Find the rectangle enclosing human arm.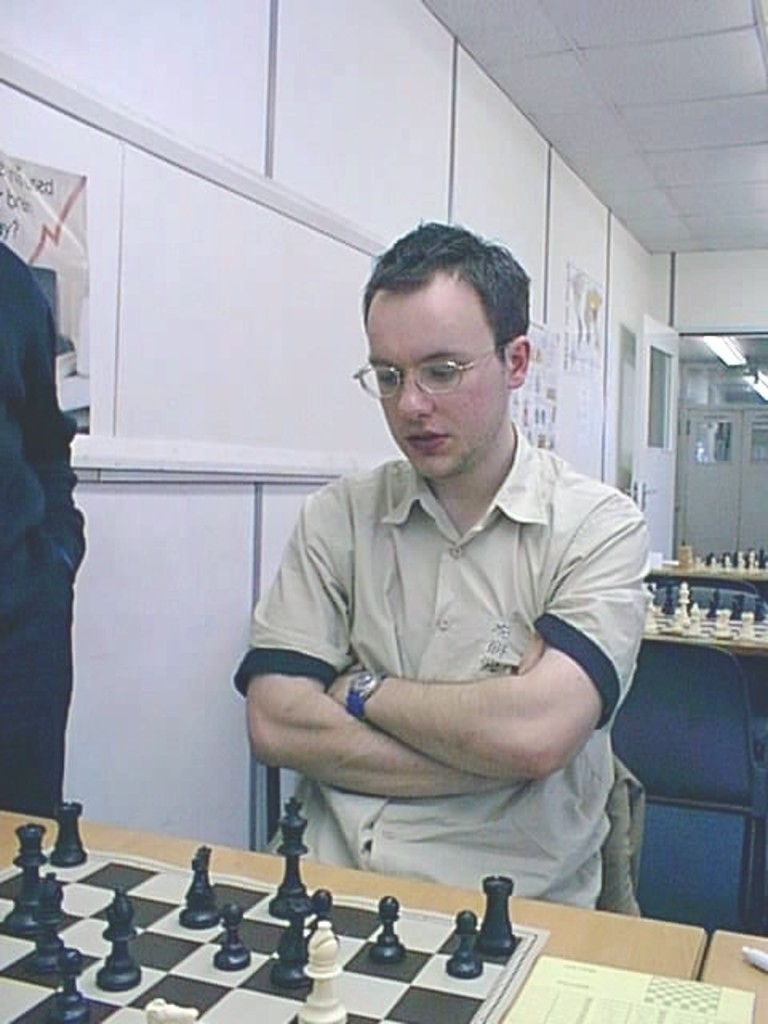
bbox=[22, 278, 90, 570].
